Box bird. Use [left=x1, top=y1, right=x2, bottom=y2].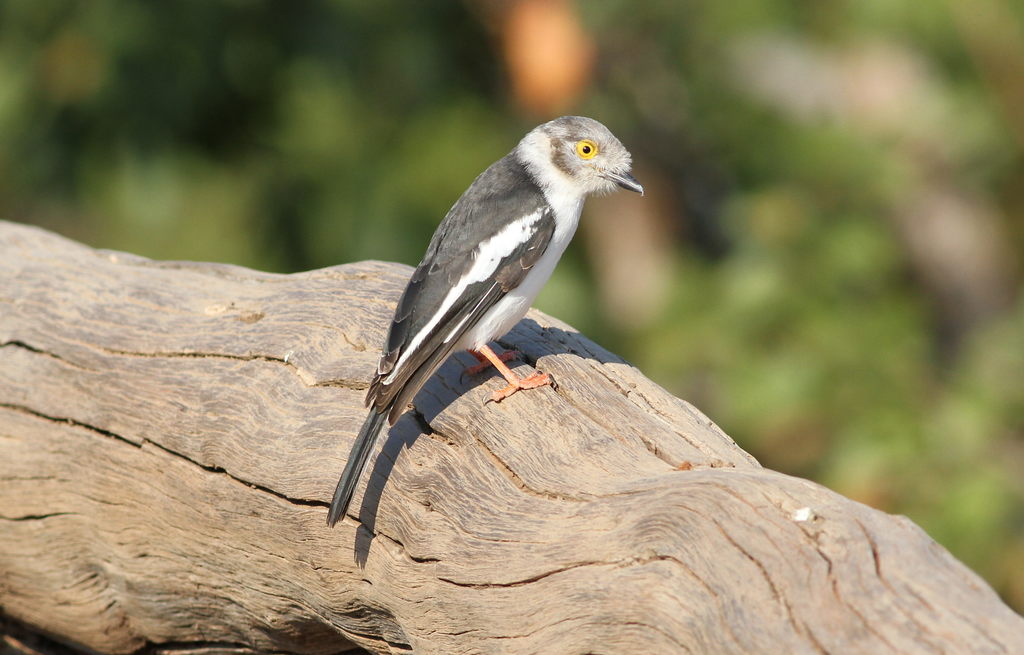
[left=325, top=125, right=655, bottom=541].
